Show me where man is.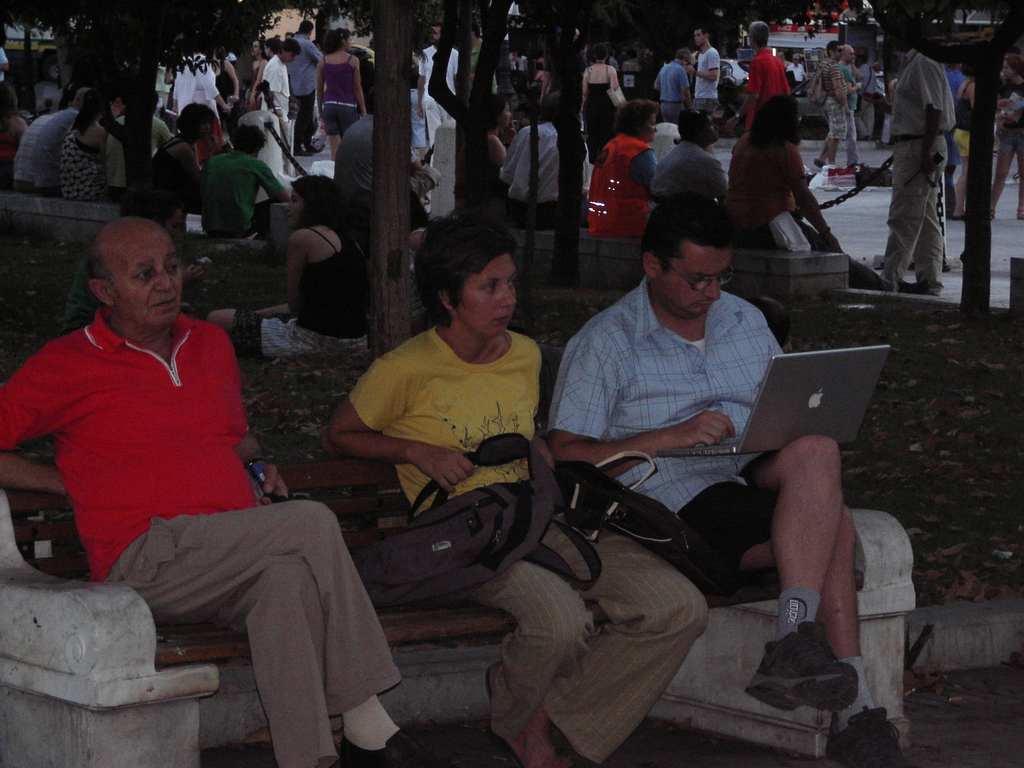
man is at (841,47,858,166).
